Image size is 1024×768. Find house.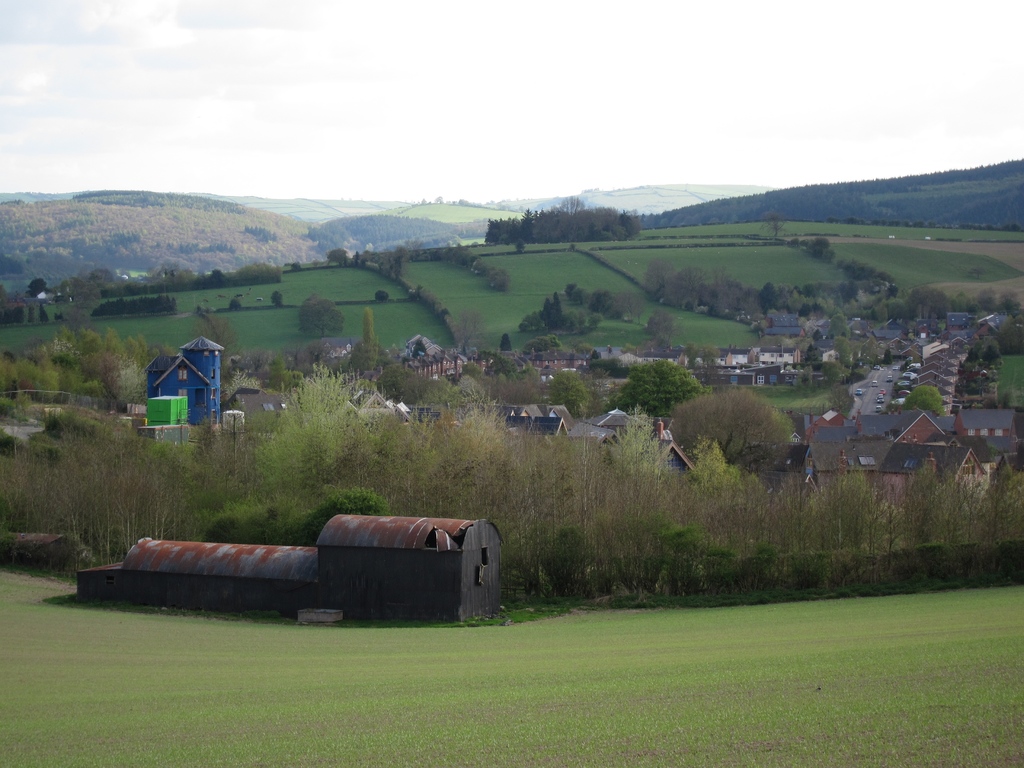
BBox(310, 379, 394, 442).
